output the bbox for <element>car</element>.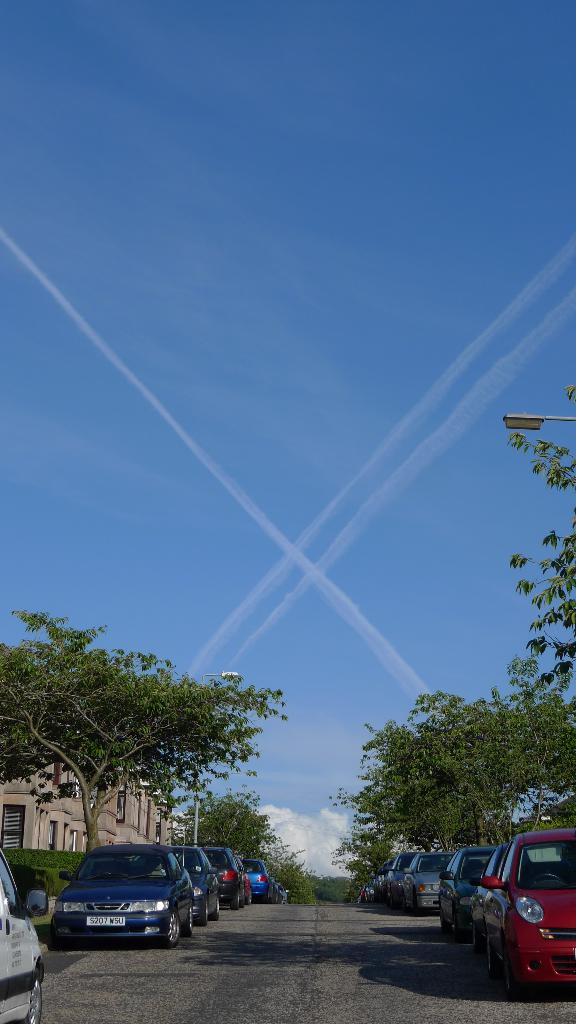
[438, 847, 492, 936].
